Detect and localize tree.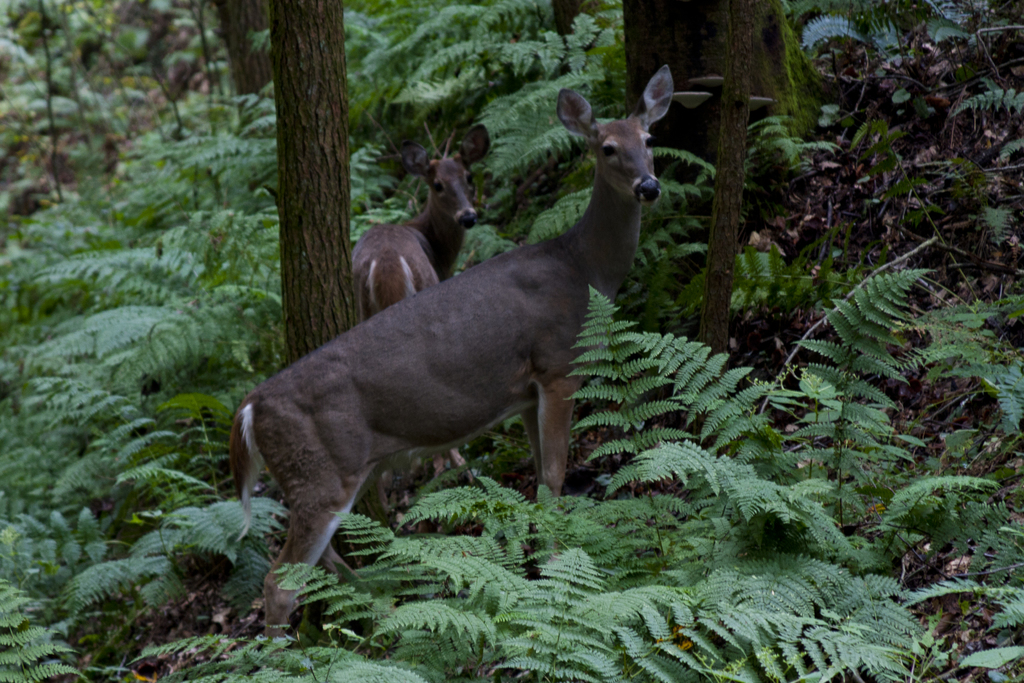
Localized at (540,0,602,62).
